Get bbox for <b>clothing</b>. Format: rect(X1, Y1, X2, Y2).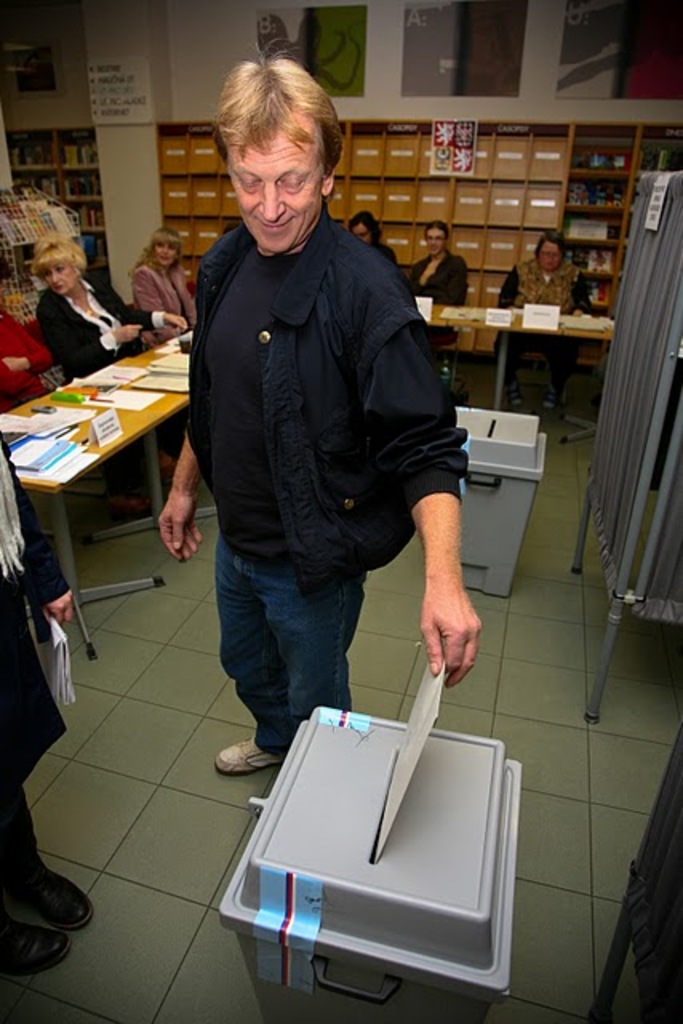
rect(421, 242, 472, 346).
